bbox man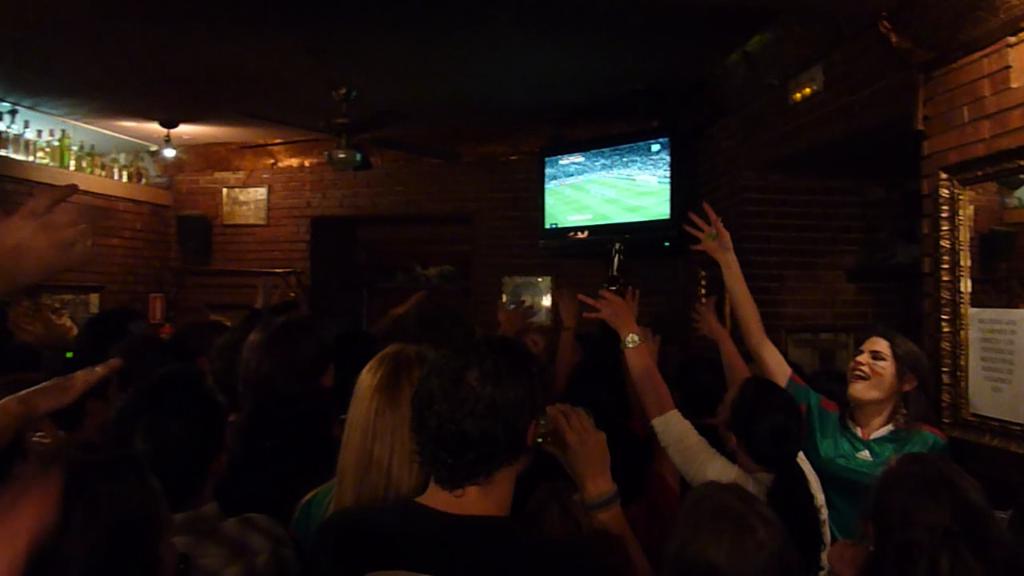
[0, 180, 96, 304]
